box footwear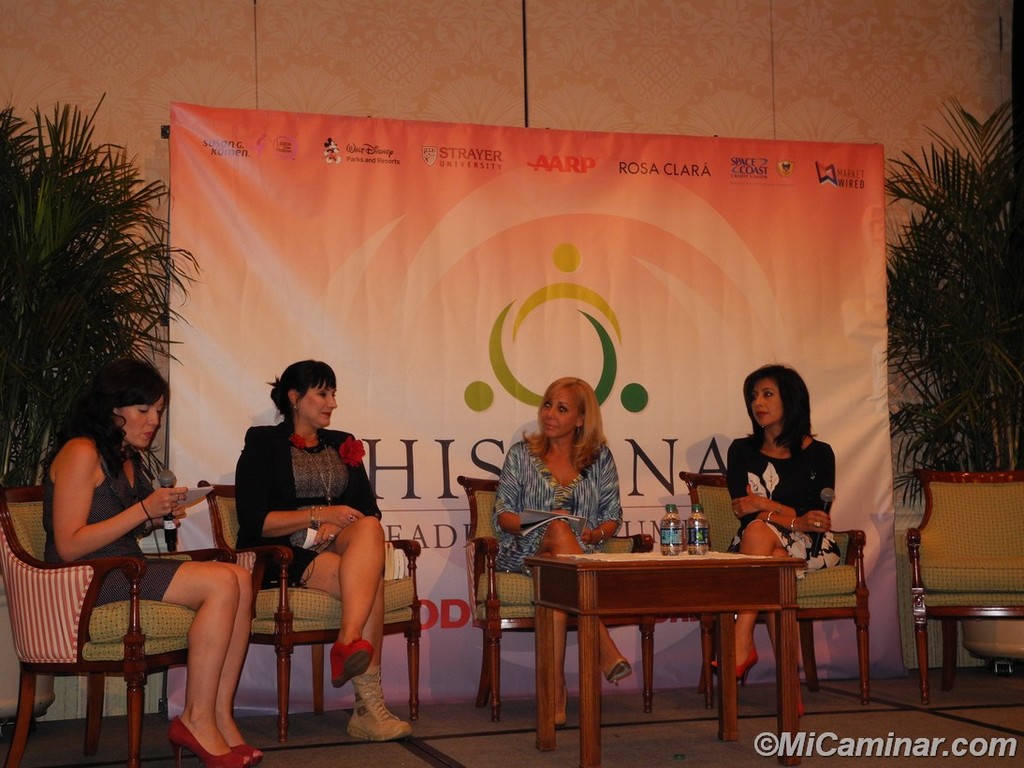
794/694/807/719
